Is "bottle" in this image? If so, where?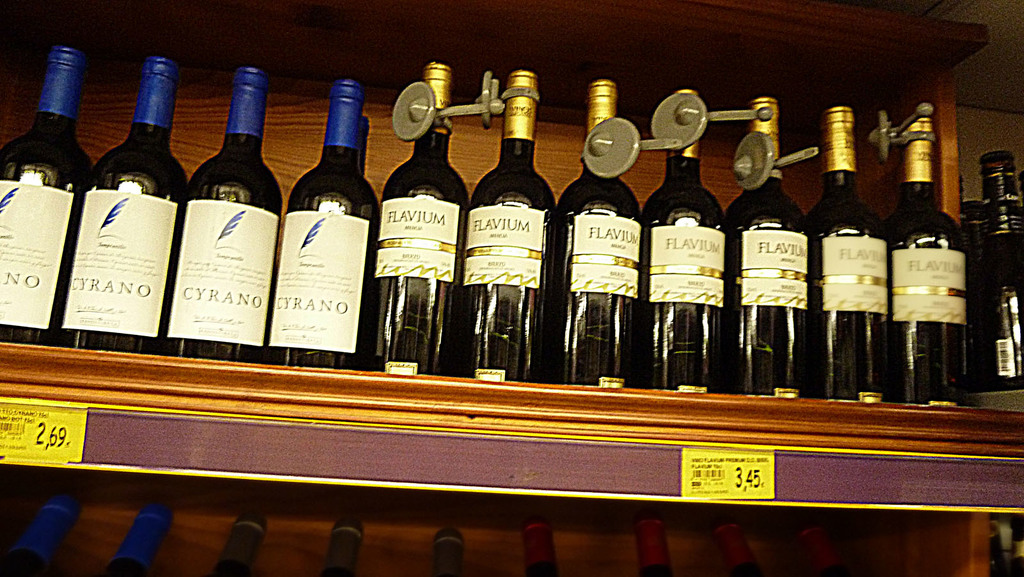
Yes, at 1007,516,1023,576.
